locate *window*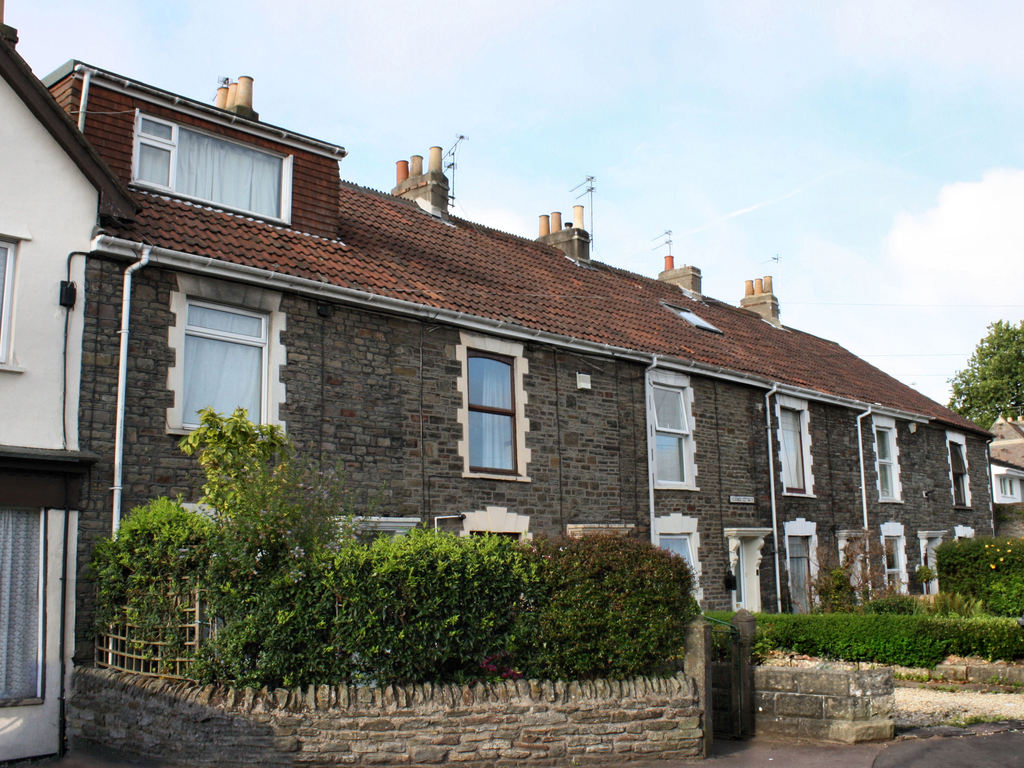
x1=134 y1=108 x2=293 y2=220
